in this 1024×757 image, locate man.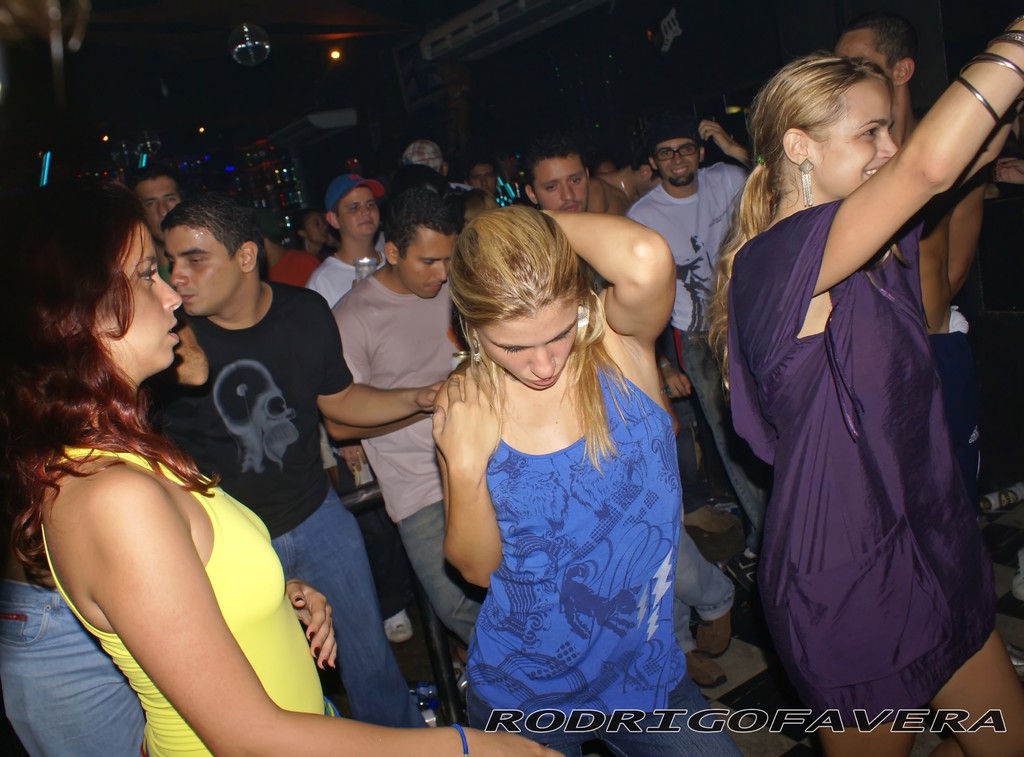
Bounding box: 513/140/731/681.
